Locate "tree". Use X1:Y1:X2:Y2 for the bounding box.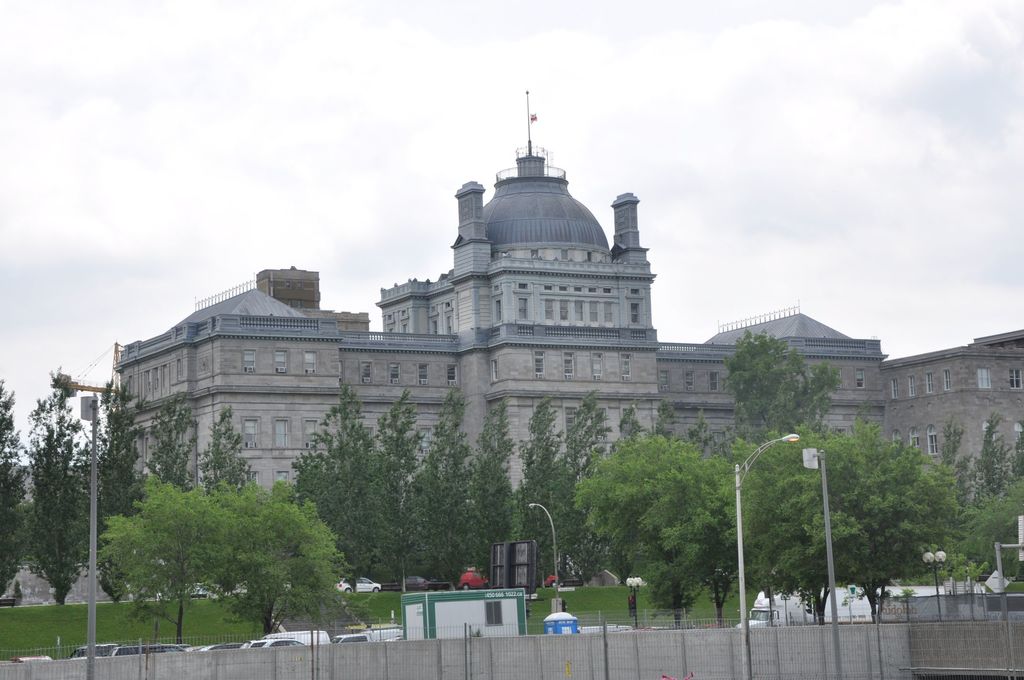
289:393:391:595.
